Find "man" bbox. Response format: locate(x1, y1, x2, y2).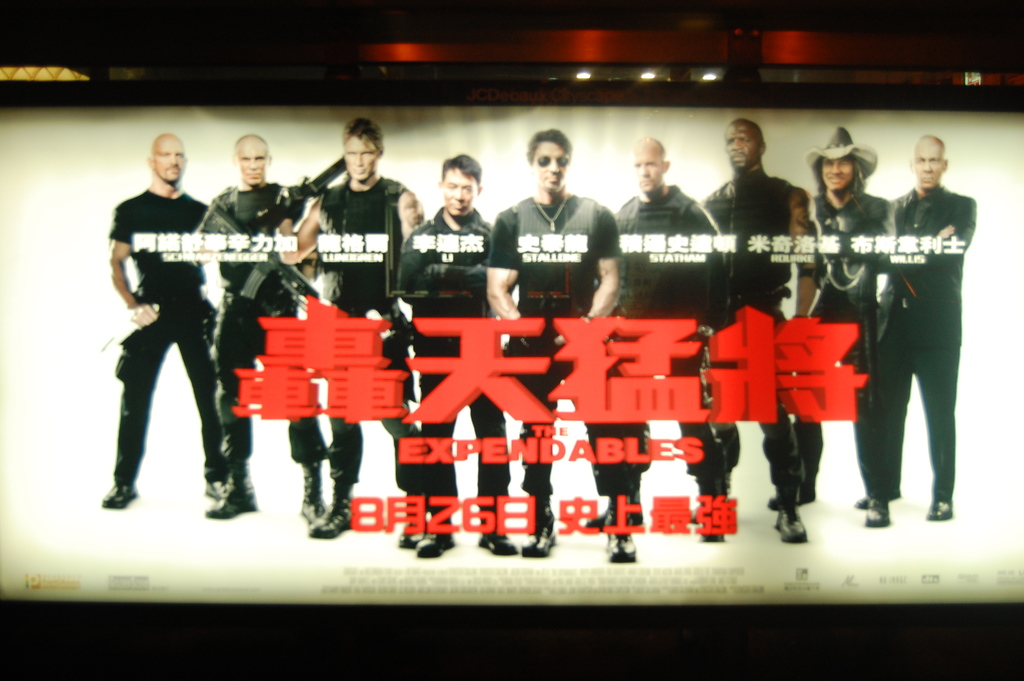
locate(835, 110, 991, 571).
